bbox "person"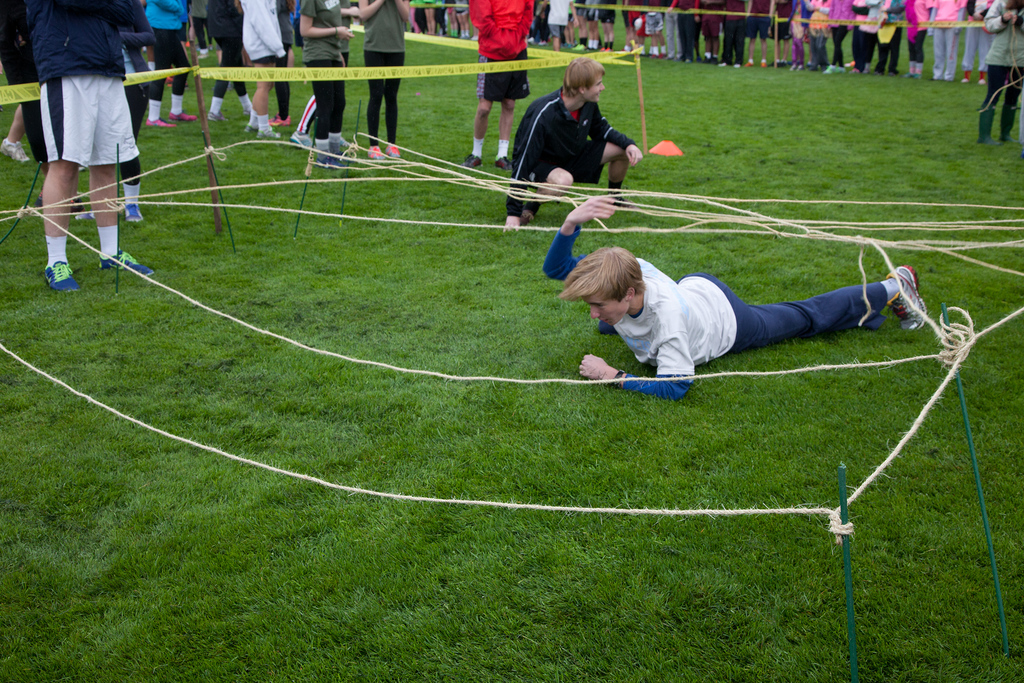
bbox=[289, 2, 301, 51]
